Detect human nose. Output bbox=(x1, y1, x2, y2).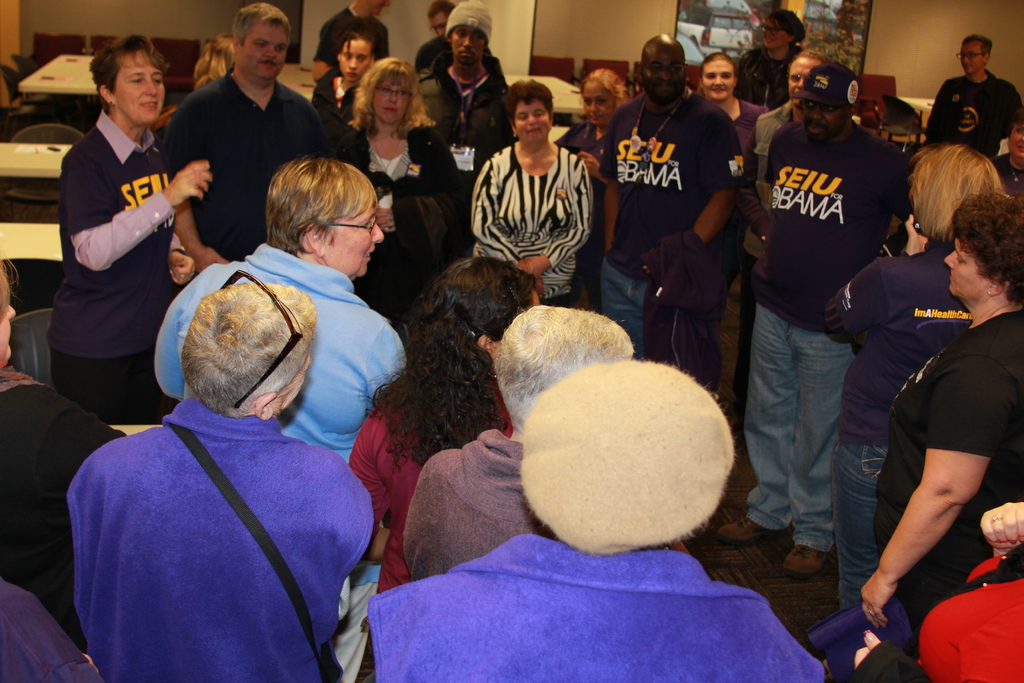
bbox=(589, 103, 600, 117).
